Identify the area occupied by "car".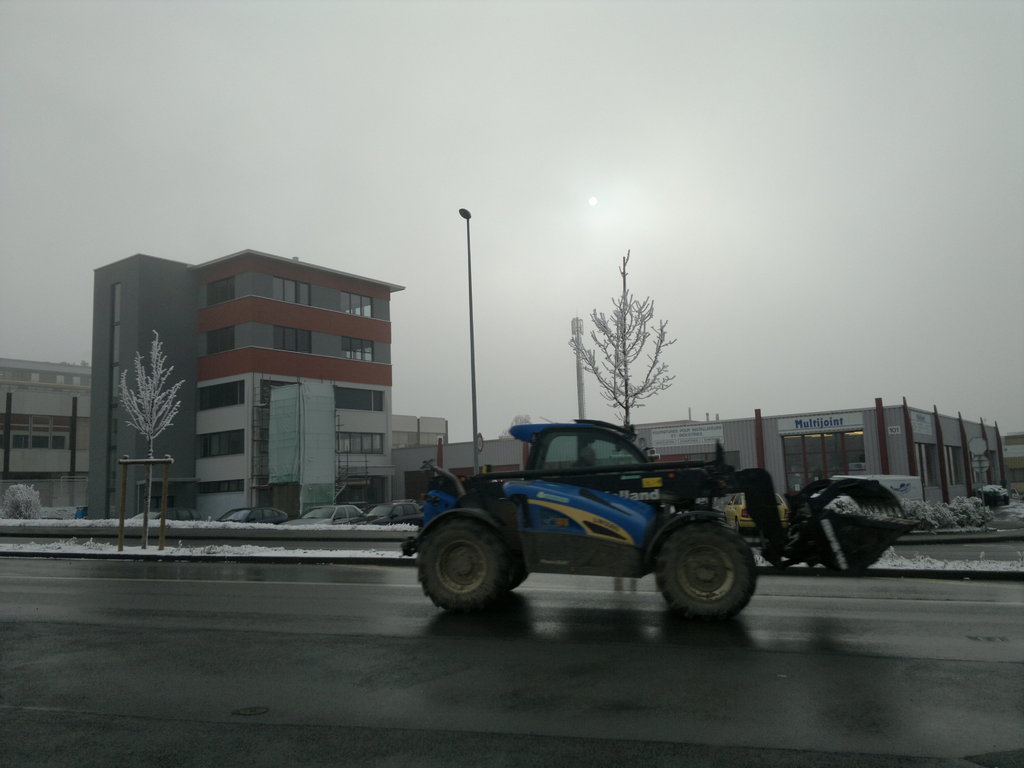
Area: detection(132, 509, 201, 522).
